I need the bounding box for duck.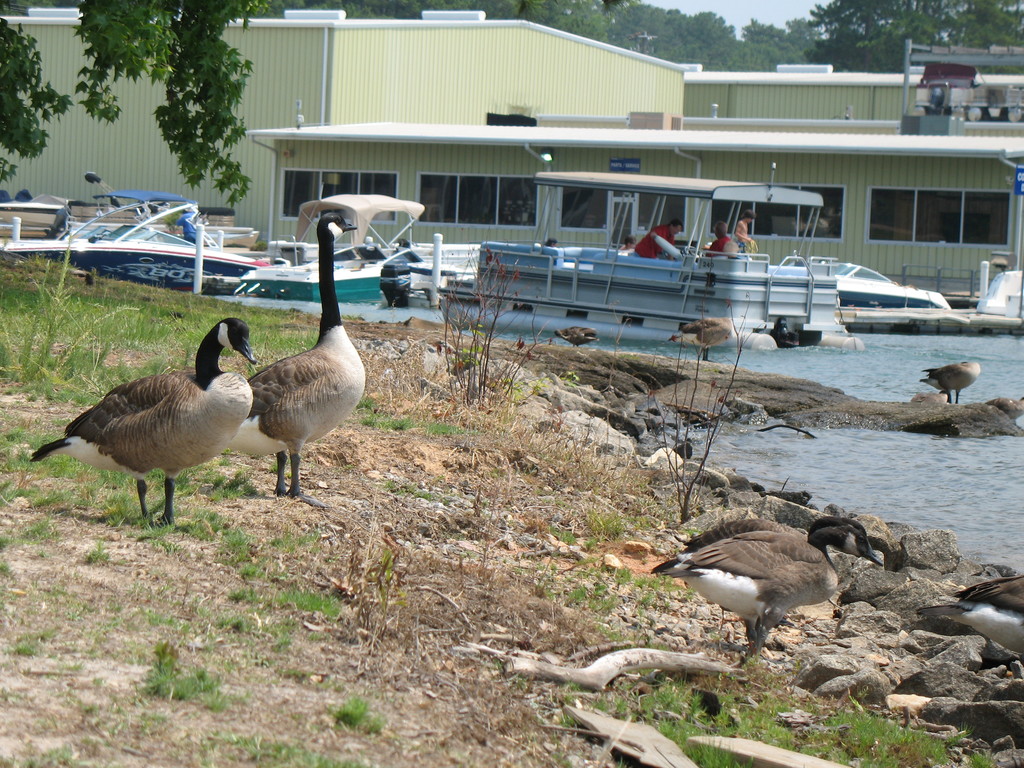
Here it is: 641,511,868,654.
